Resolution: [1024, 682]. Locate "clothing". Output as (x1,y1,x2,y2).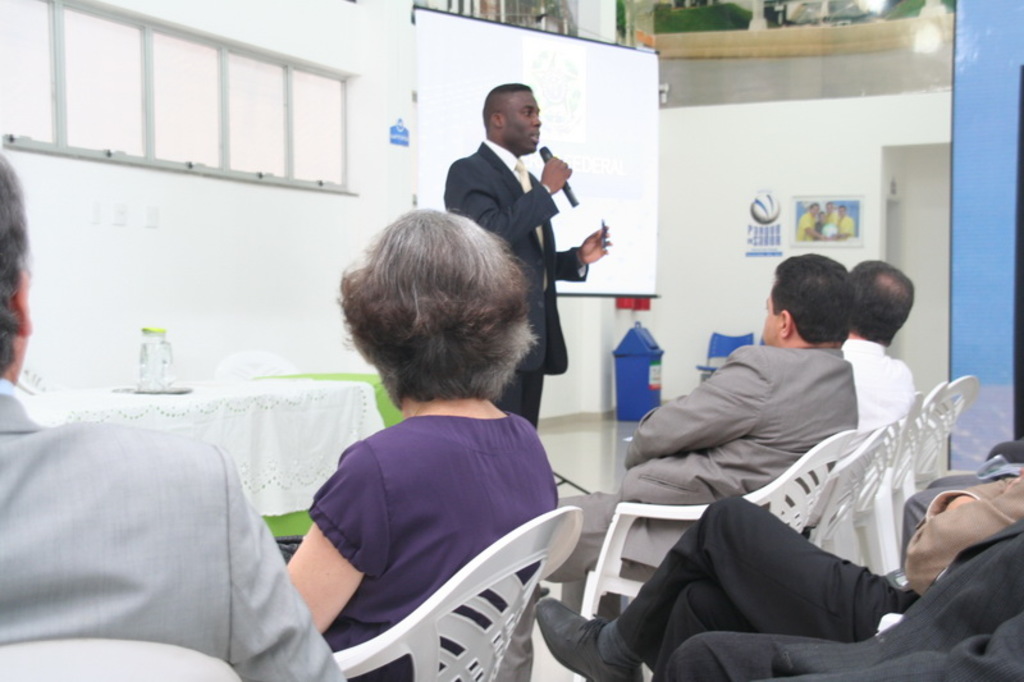
(662,521,1023,681).
